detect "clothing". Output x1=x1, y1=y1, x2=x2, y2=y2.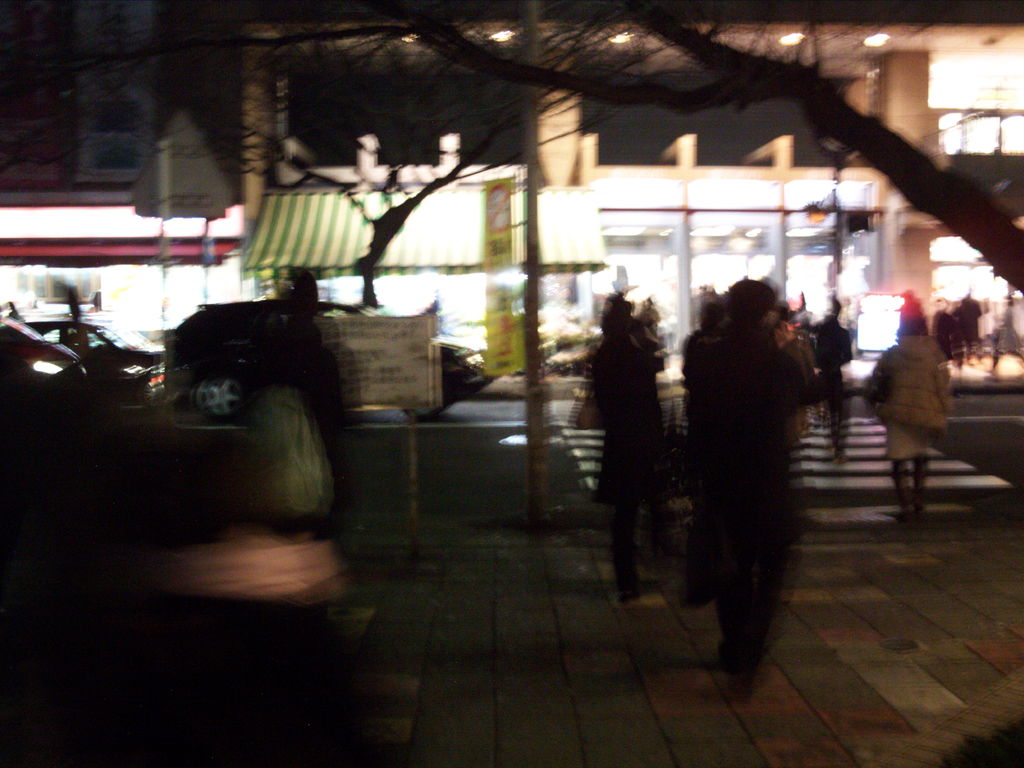
x1=684, y1=239, x2=828, y2=662.
